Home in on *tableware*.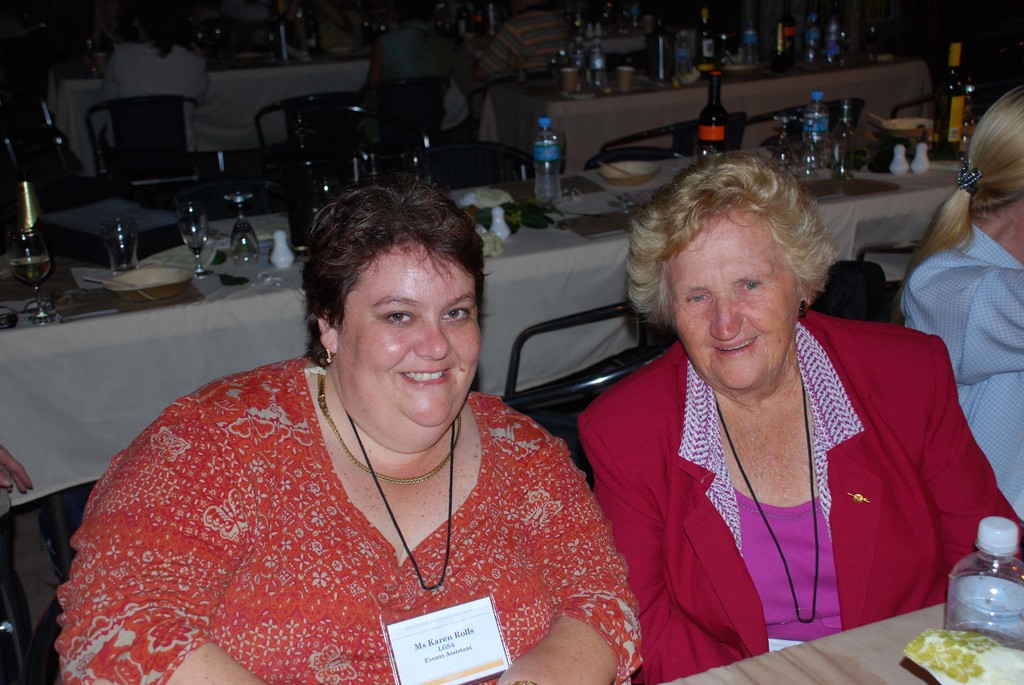
Homed in at [460, 190, 512, 210].
